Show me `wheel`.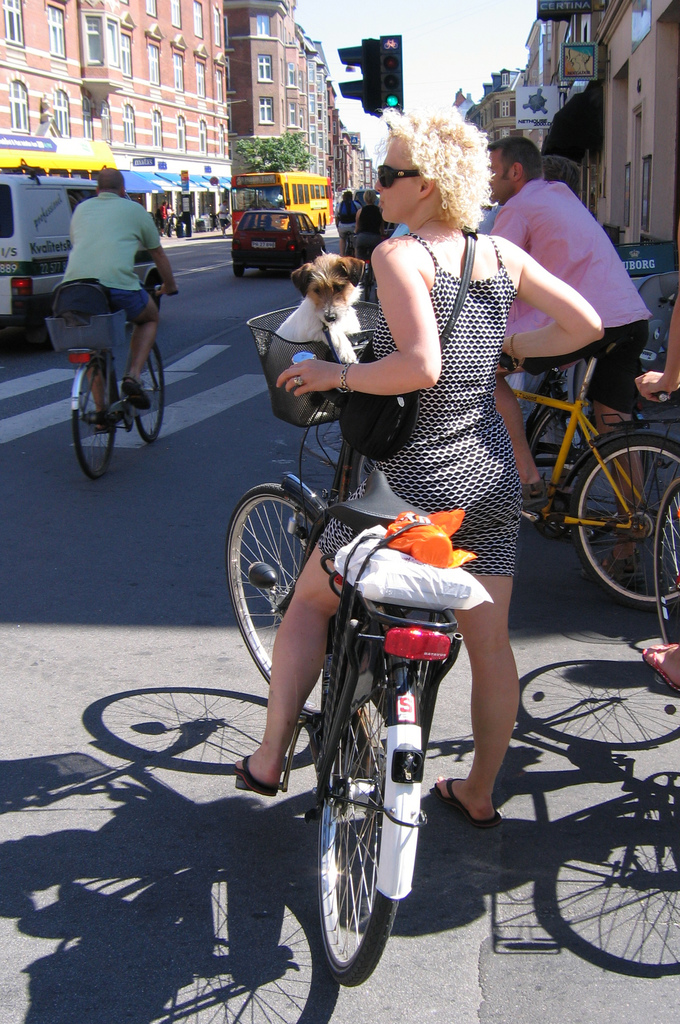
`wheel` is here: box=[569, 435, 679, 607].
